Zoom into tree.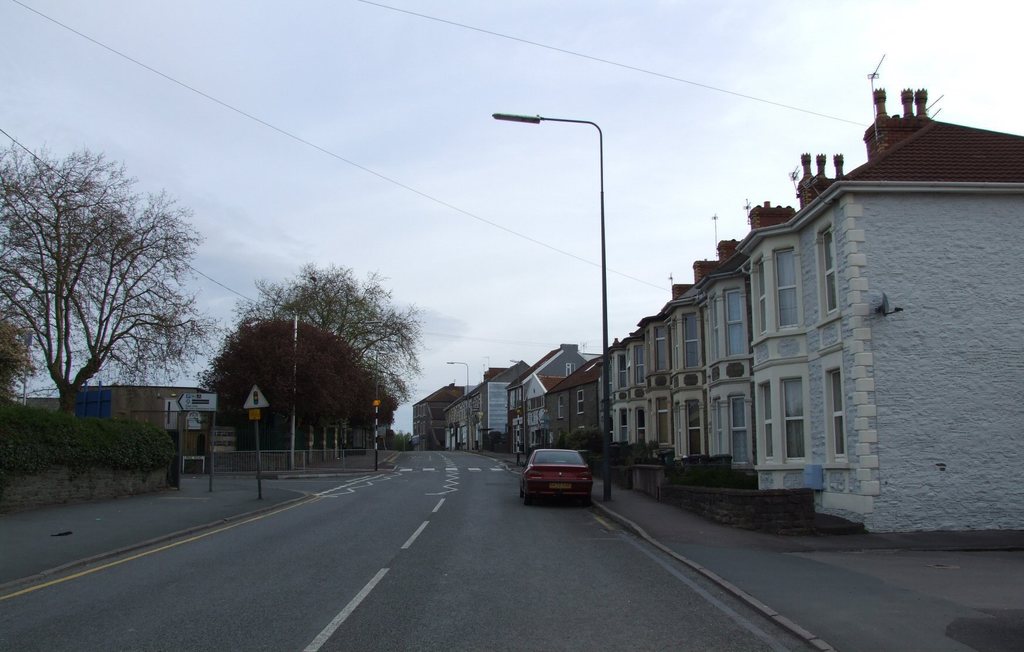
Zoom target: {"x1": 0, "y1": 292, "x2": 44, "y2": 417}.
